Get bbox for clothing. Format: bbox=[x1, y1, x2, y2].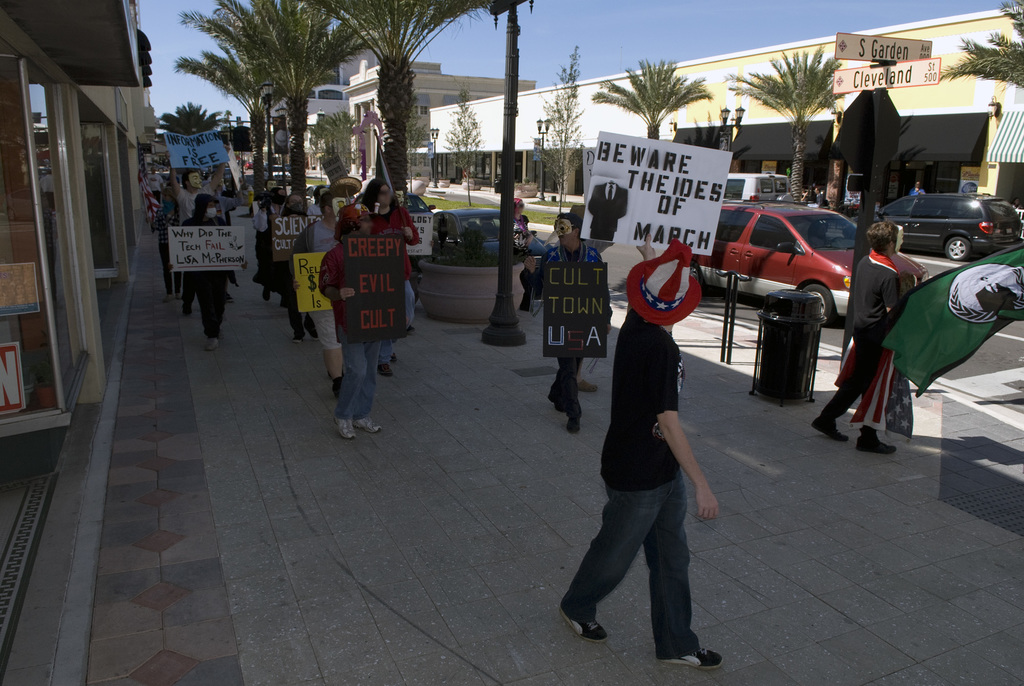
bbox=[588, 180, 629, 247].
